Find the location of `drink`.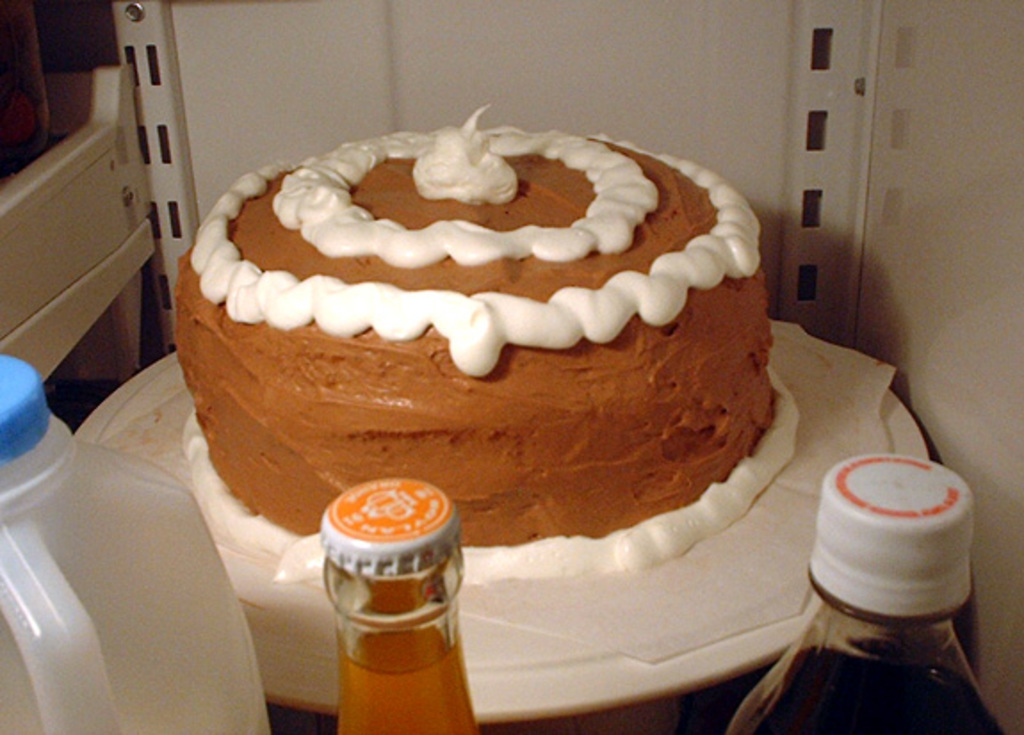
Location: 313 468 475 733.
